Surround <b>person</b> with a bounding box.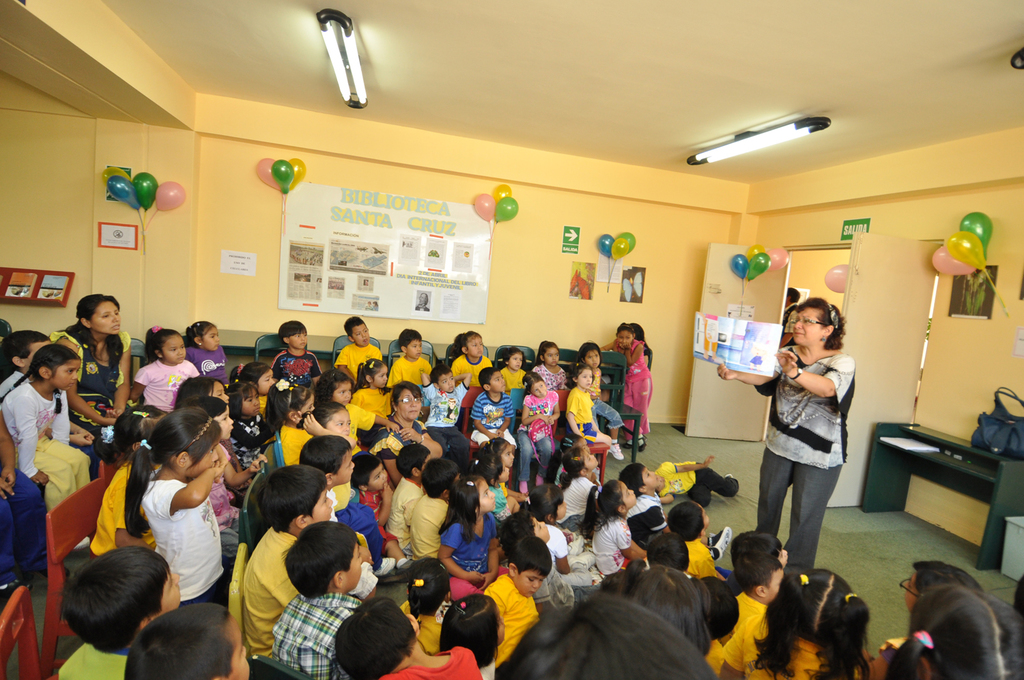
[x1=630, y1=562, x2=705, y2=660].
